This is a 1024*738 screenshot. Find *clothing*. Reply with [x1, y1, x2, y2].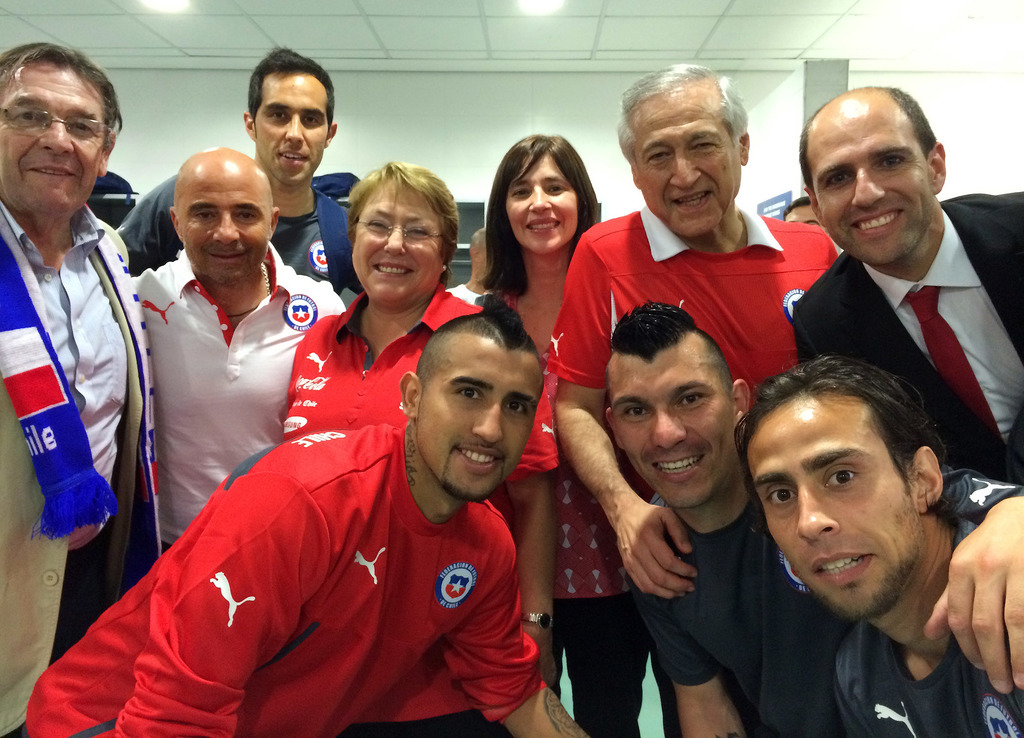
[835, 619, 1023, 737].
